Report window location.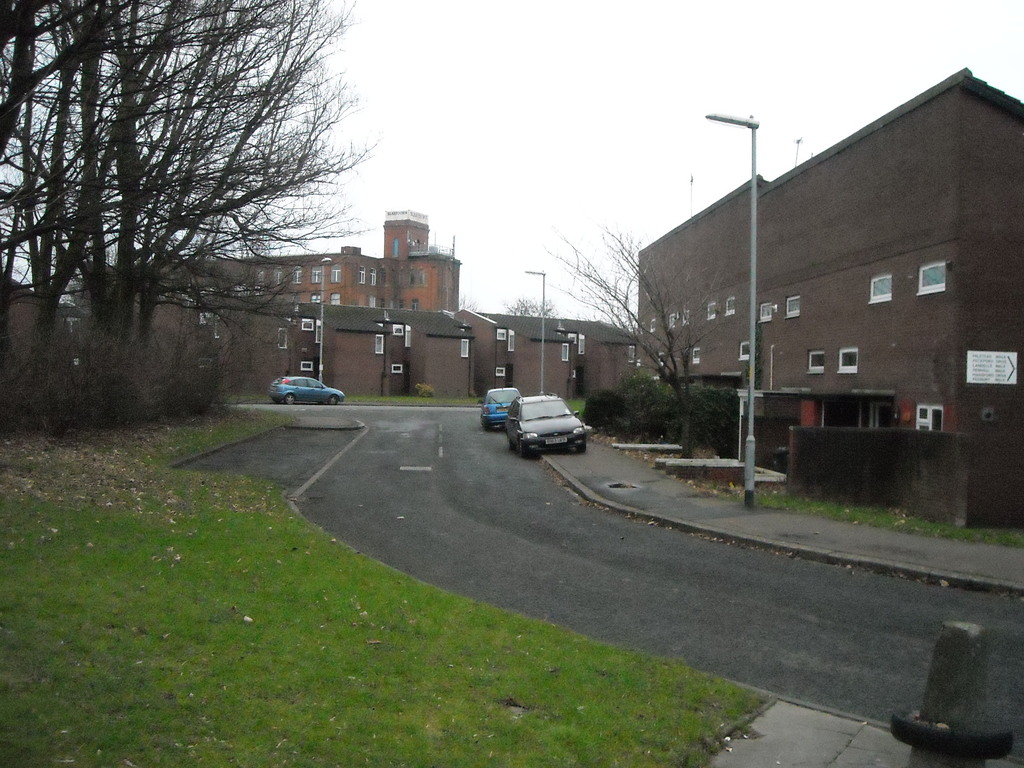
Report: bbox=(493, 359, 511, 379).
